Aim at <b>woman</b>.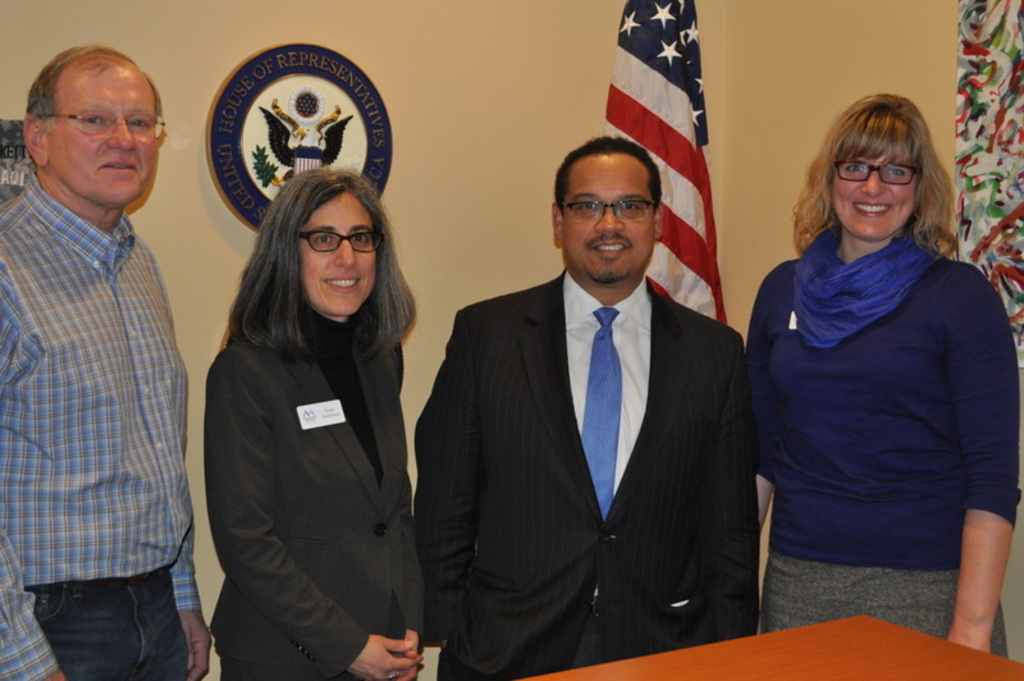
Aimed at bbox(192, 154, 438, 677).
